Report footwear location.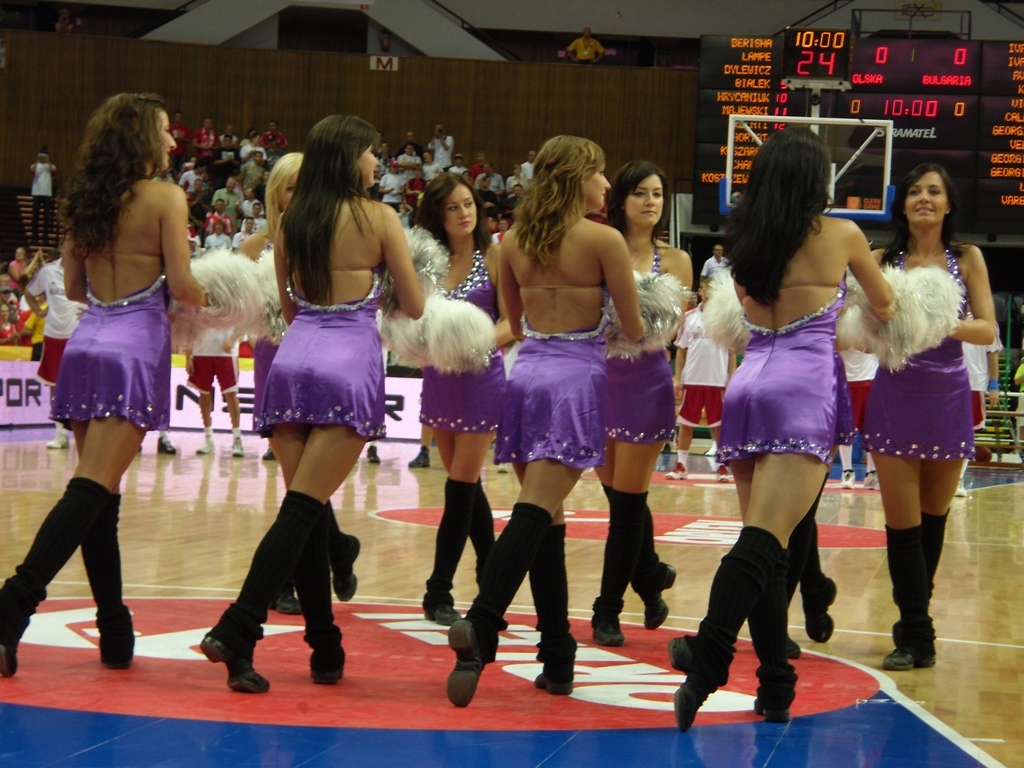
Report: {"left": 3, "top": 609, "right": 20, "bottom": 675}.
